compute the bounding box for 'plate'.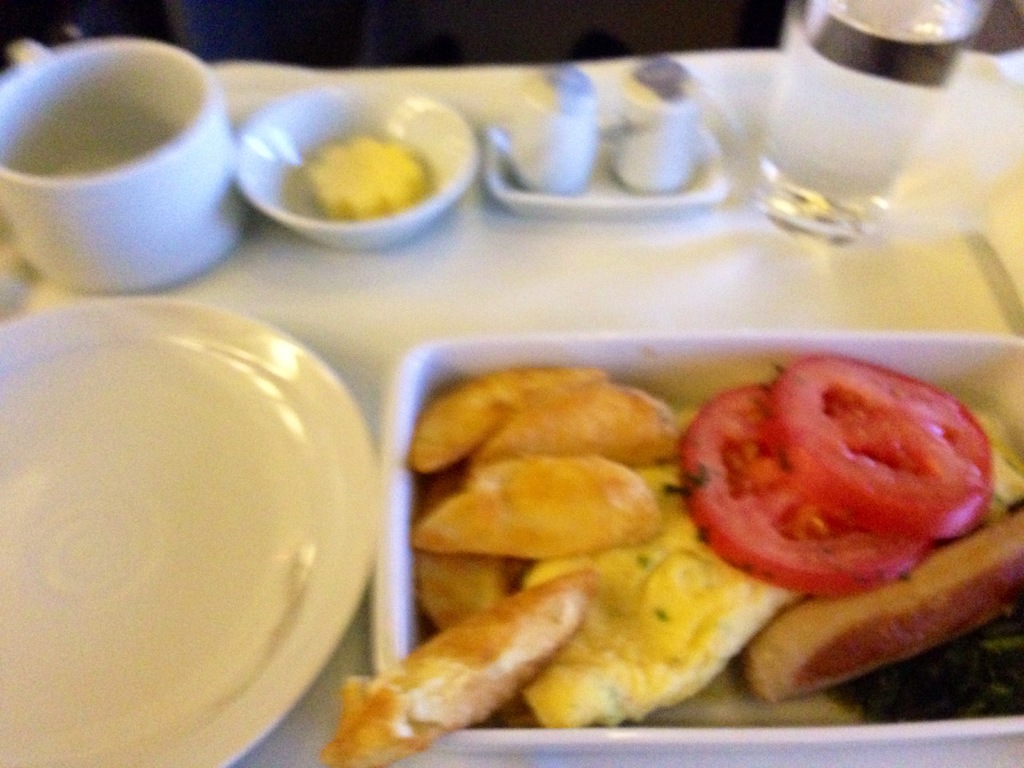
box=[16, 280, 372, 739].
